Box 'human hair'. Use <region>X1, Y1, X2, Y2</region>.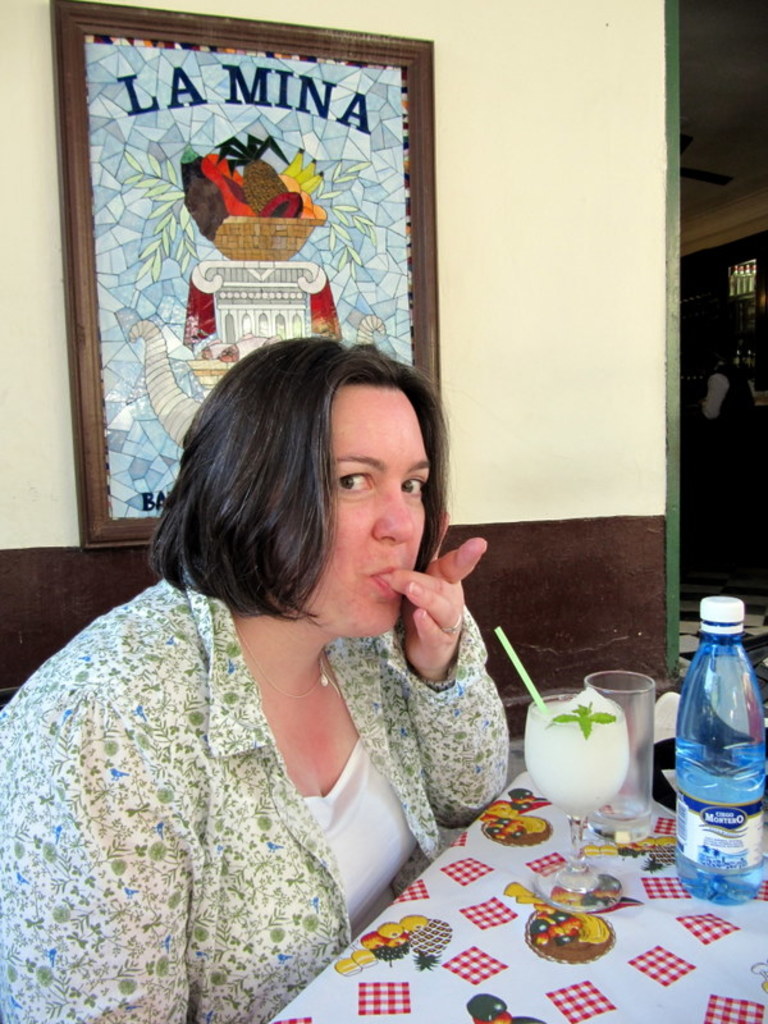
<region>163, 320, 442, 672</region>.
